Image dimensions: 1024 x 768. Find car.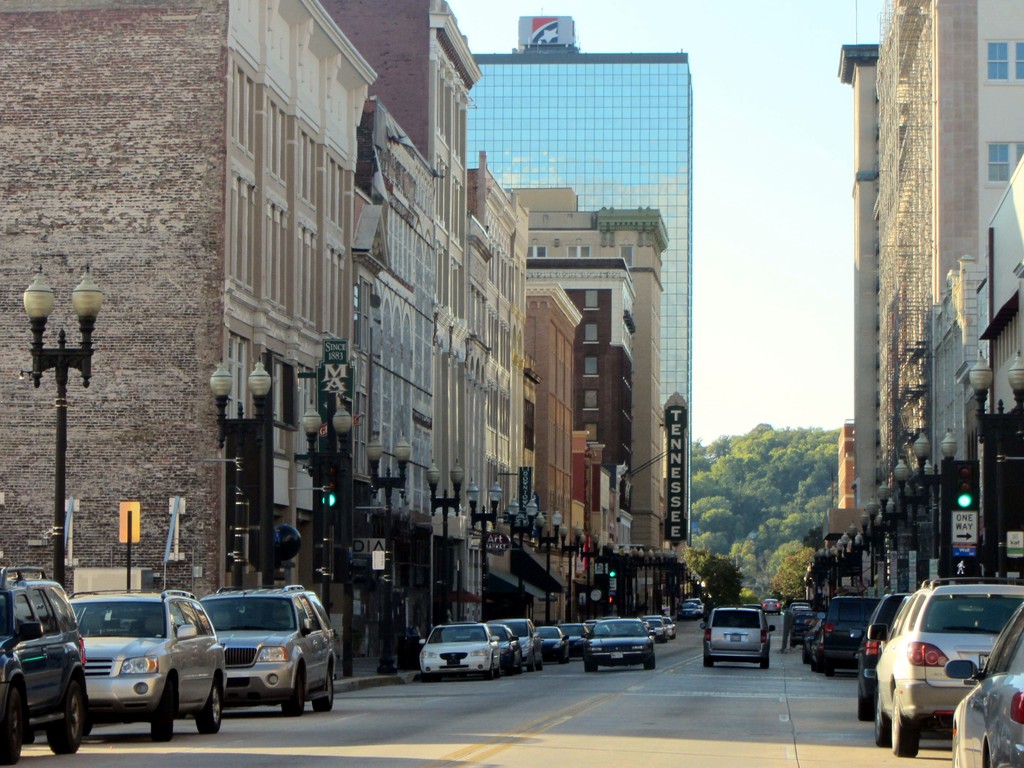
Rect(863, 596, 911, 720).
